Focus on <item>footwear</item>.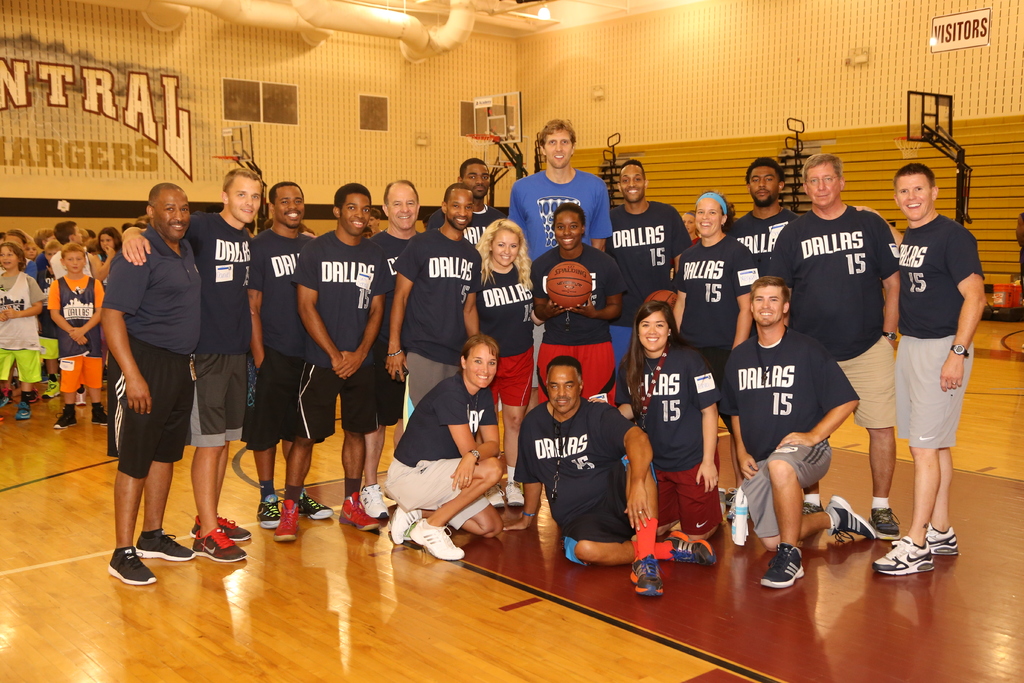
Focused at <region>138, 531, 196, 561</region>.
